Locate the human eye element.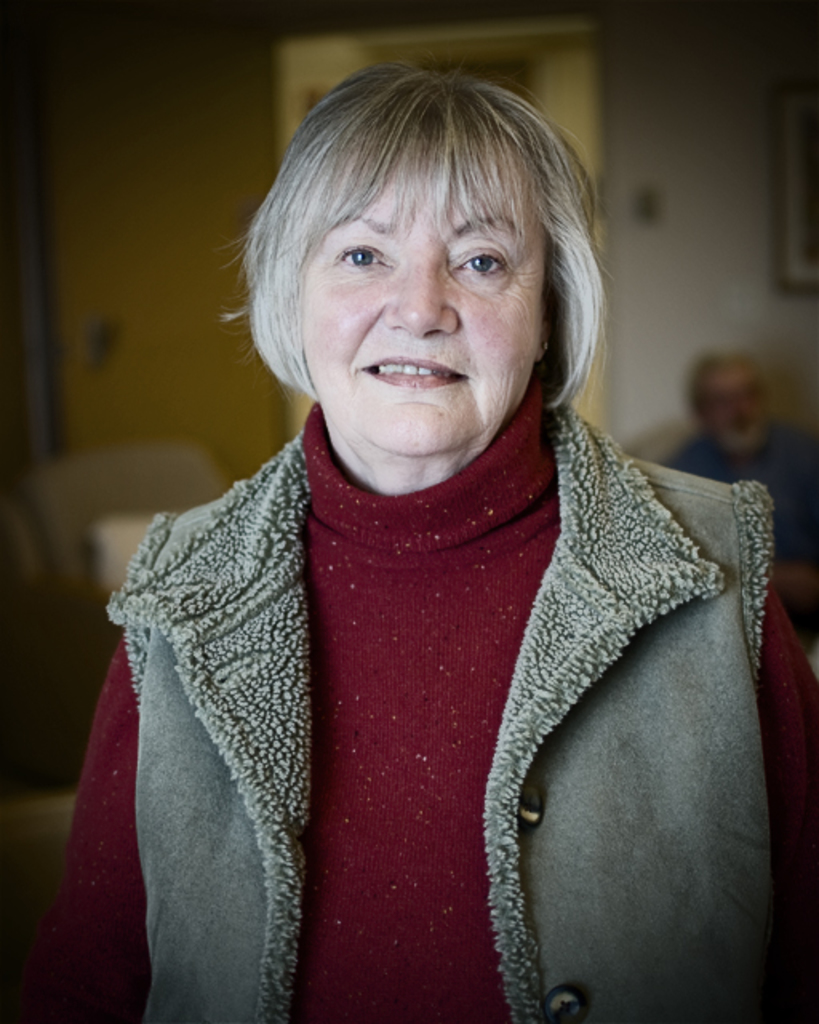
Element bbox: bbox(454, 242, 509, 277).
